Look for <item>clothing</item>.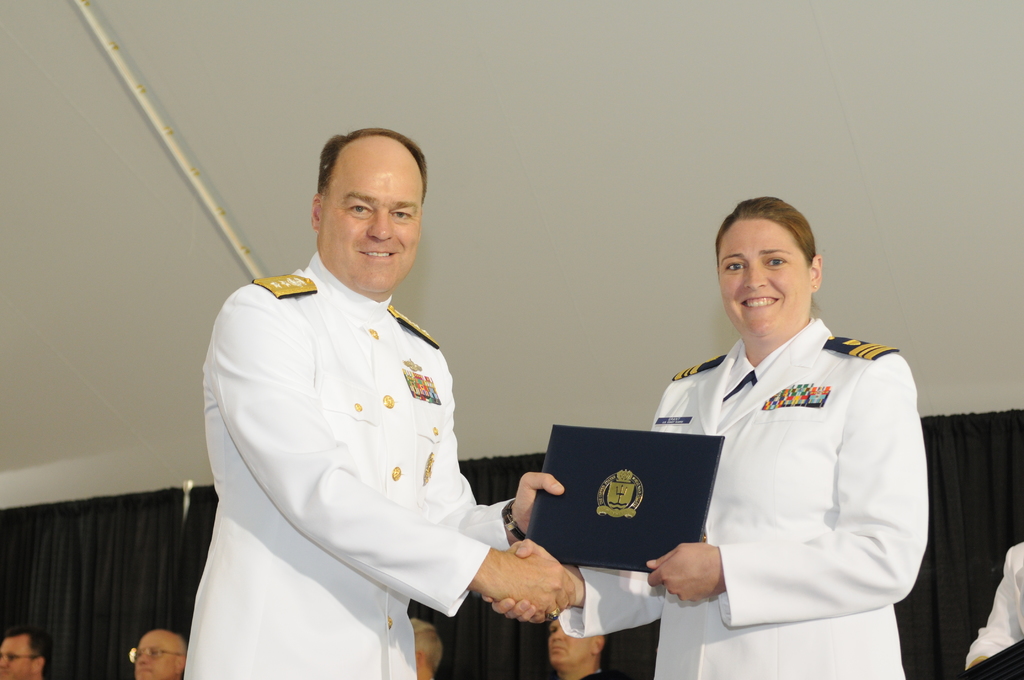
Found: {"x1": 177, "y1": 246, "x2": 537, "y2": 659}.
